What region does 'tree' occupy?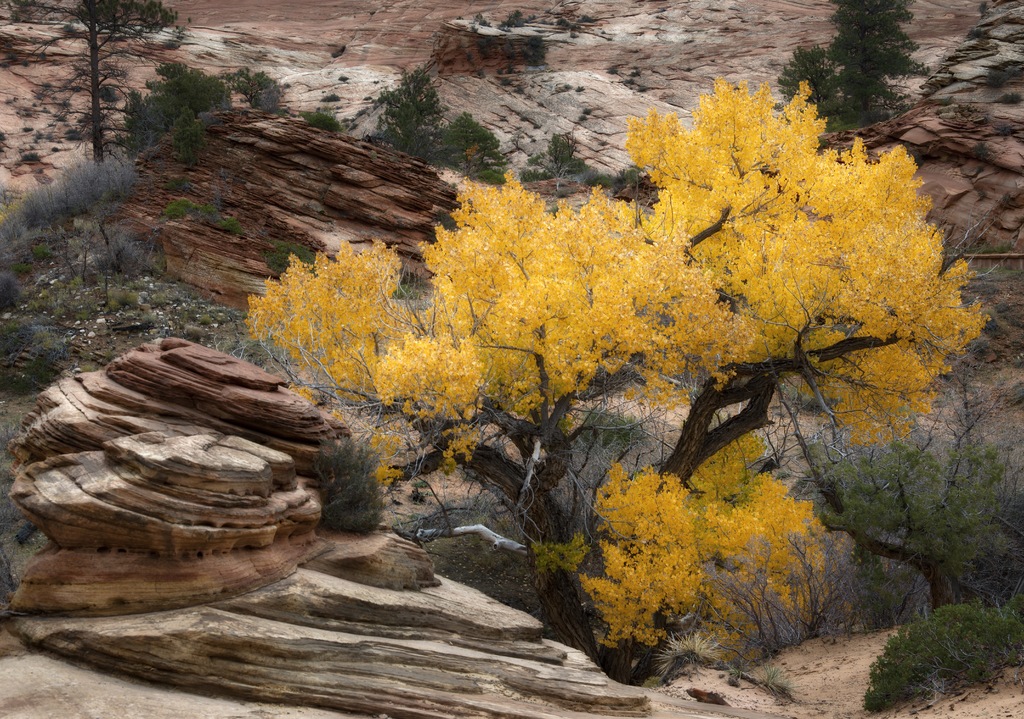
(left=819, top=0, right=951, bottom=129).
